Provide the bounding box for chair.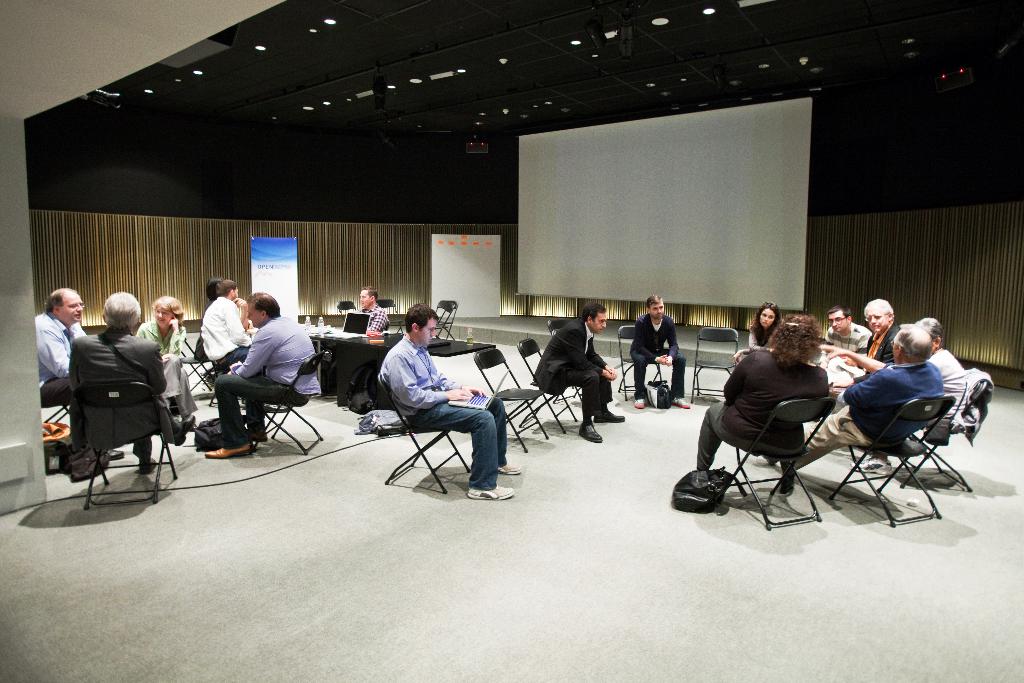
(249,347,333,463).
